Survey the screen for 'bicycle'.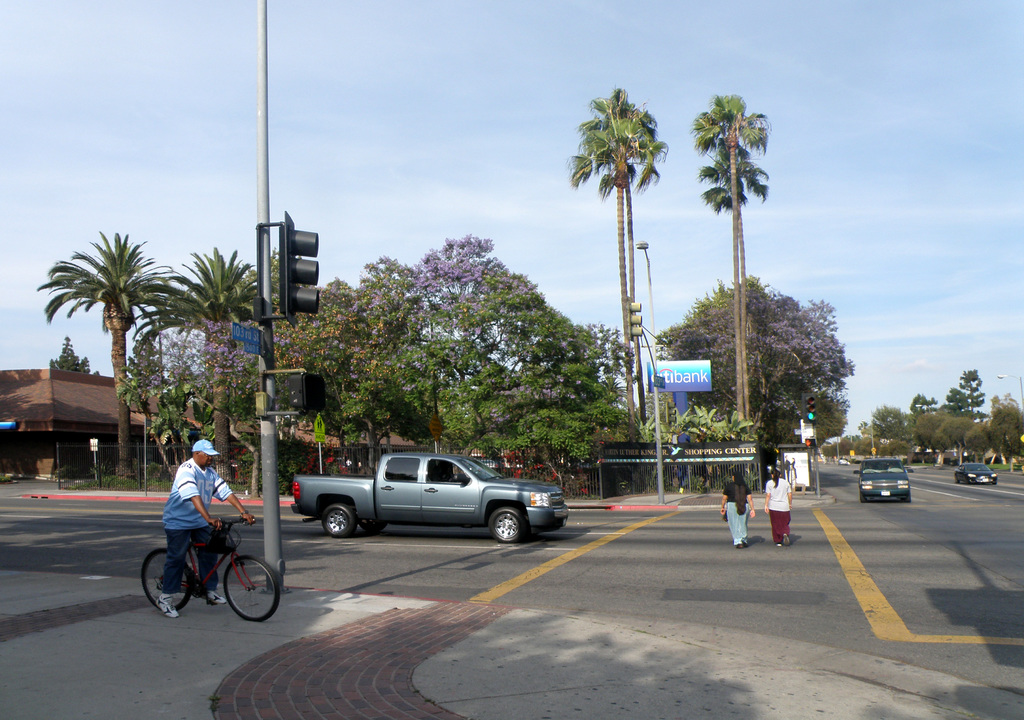
Survey found: rect(144, 512, 278, 624).
